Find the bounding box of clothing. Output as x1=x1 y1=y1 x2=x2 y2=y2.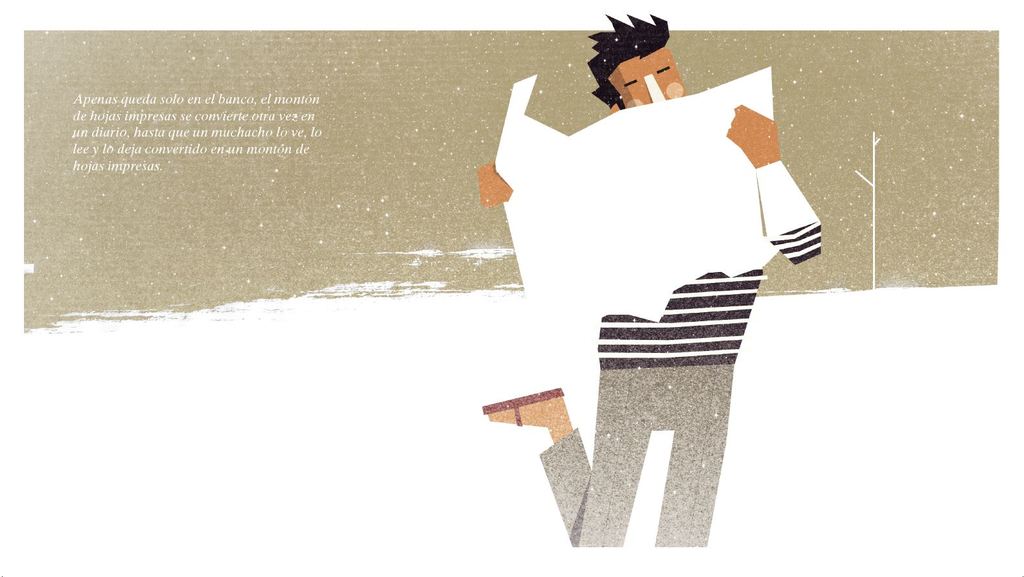
x1=542 y1=238 x2=827 y2=553.
